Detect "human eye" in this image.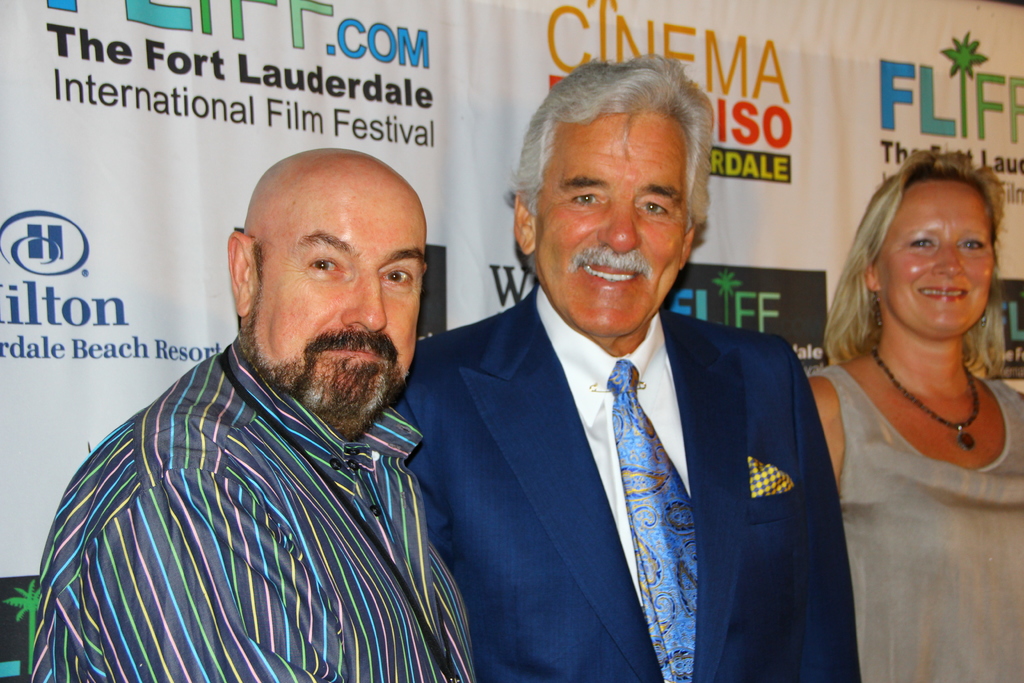
Detection: rect(304, 257, 351, 279).
